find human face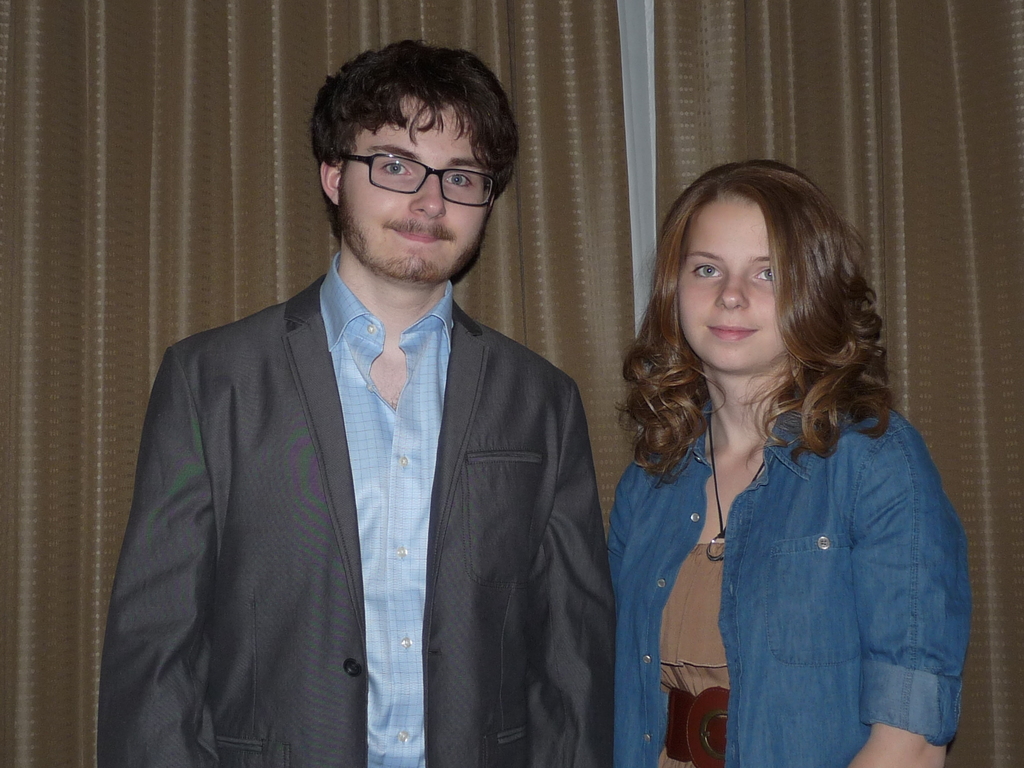
x1=337 y1=95 x2=490 y2=282
